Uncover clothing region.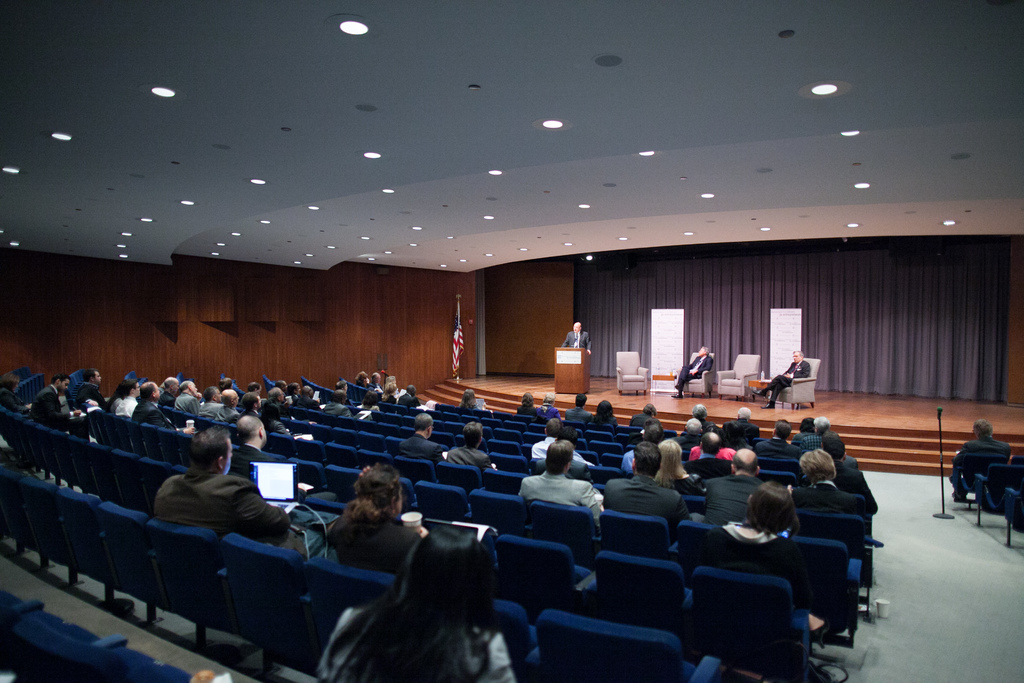
Uncovered: (left=175, top=386, right=202, bottom=415).
